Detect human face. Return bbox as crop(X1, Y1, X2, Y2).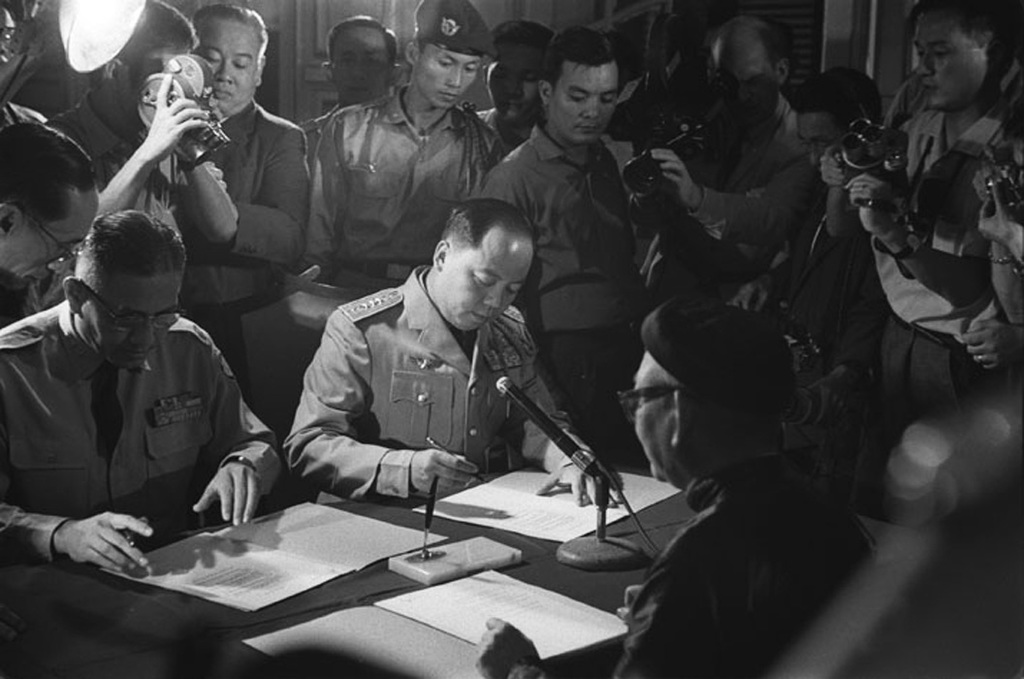
crop(632, 349, 663, 482).
